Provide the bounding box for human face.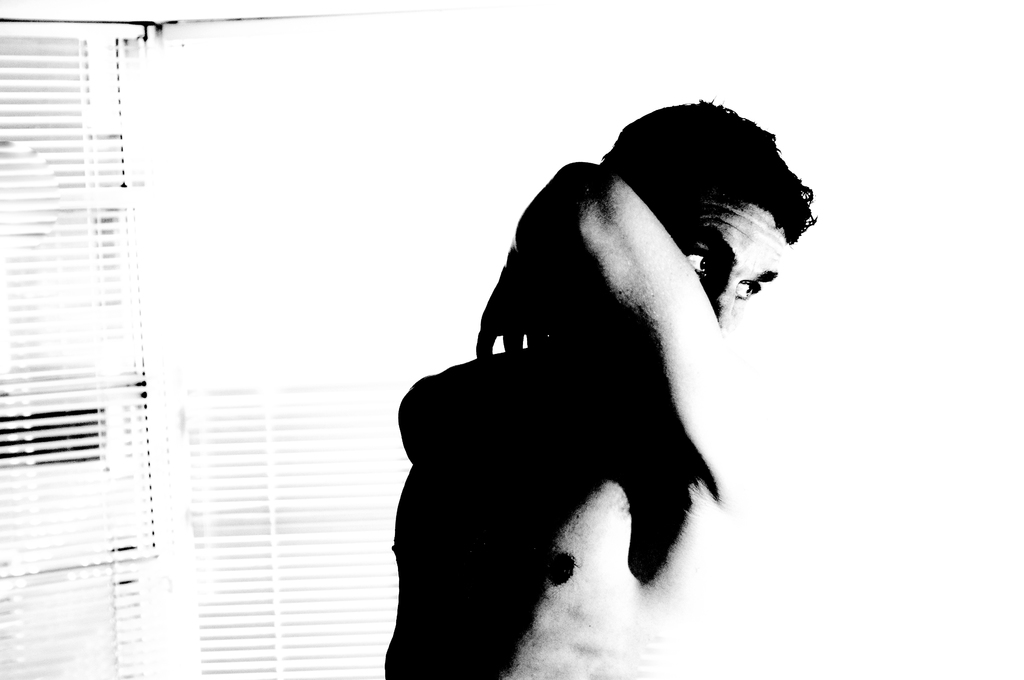
pyautogui.locateOnScreen(673, 196, 785, 336).
